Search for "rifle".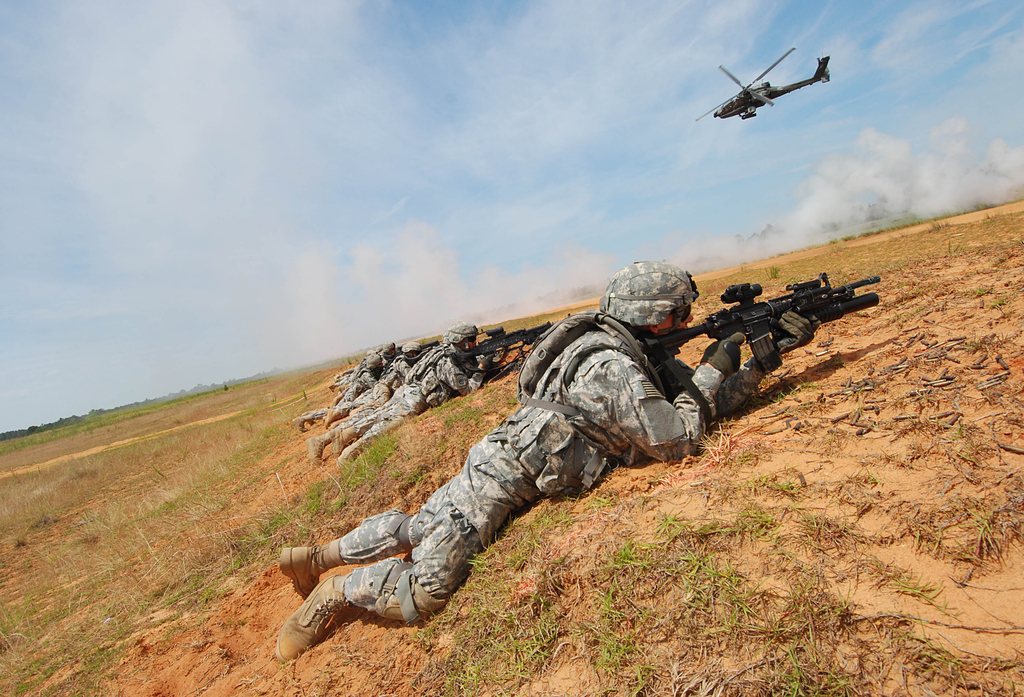
Found at 447,319,557,367.
